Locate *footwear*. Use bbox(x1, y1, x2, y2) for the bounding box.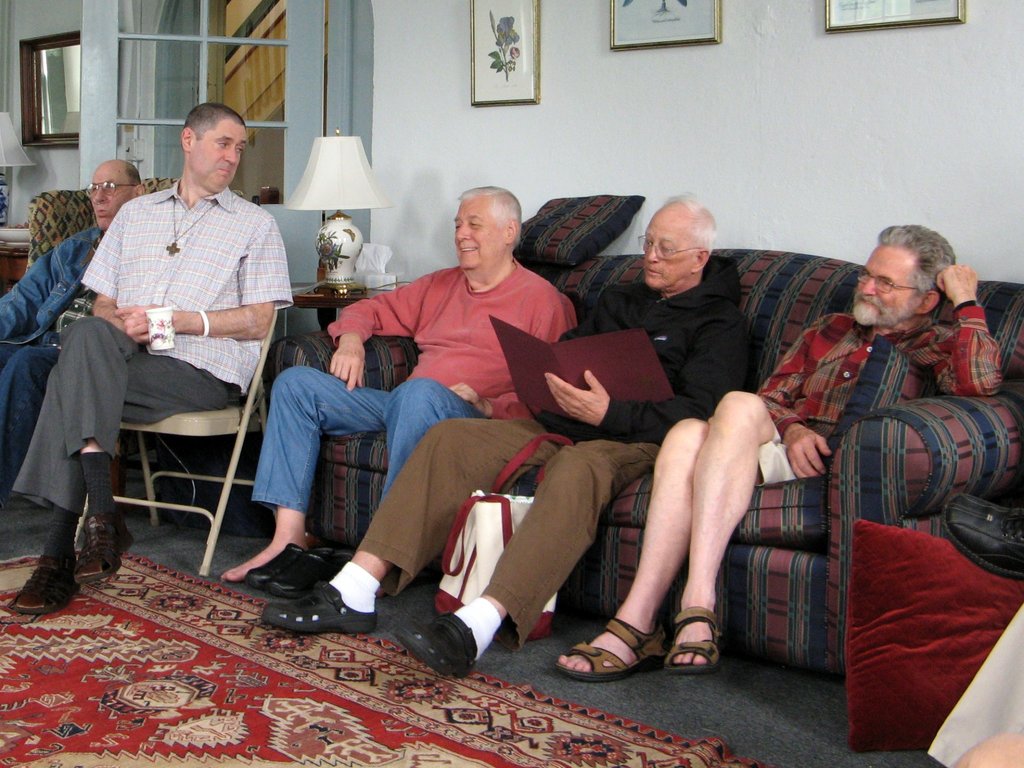
bbox(245, 542, 337, 584).
